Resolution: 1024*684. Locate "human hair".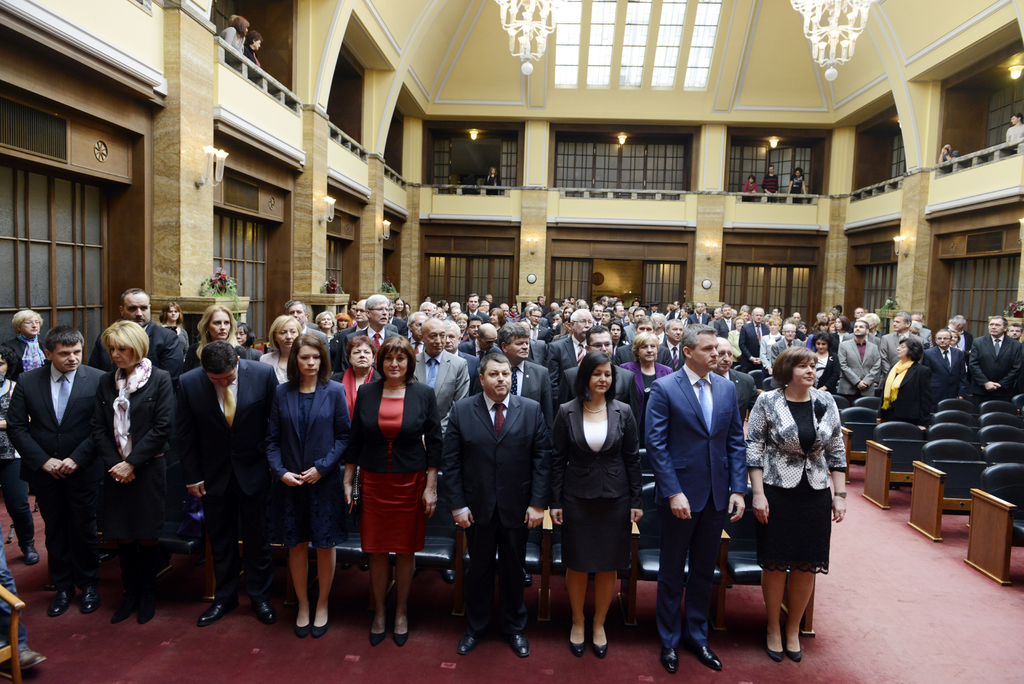
[988, 315, 1008, 328].
